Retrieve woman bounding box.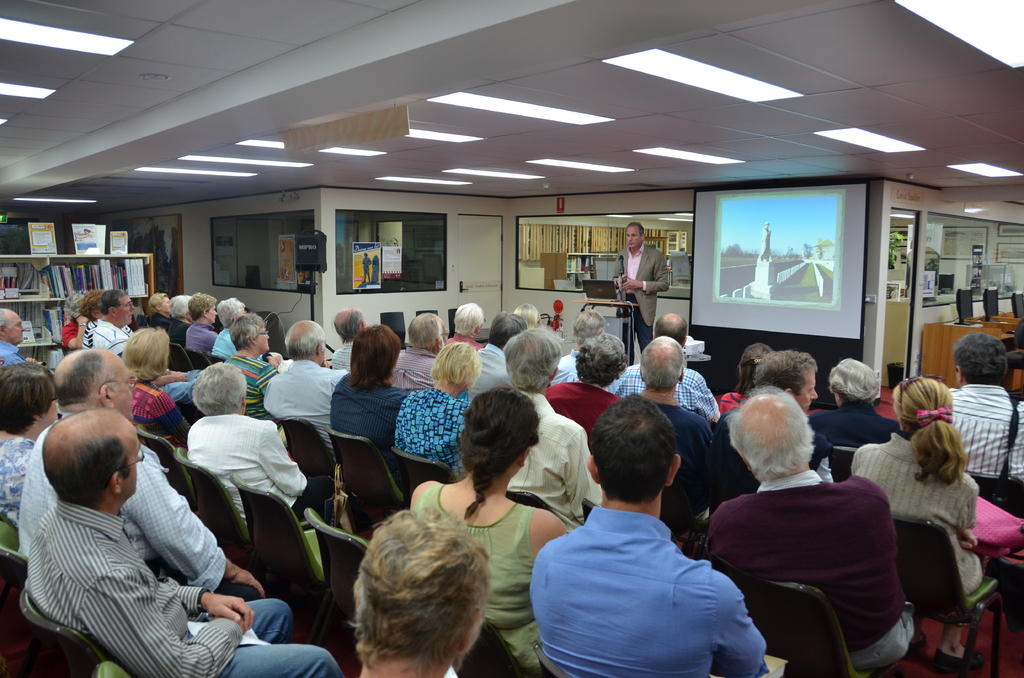
Bounding box: 391, 337, 484, 480.
